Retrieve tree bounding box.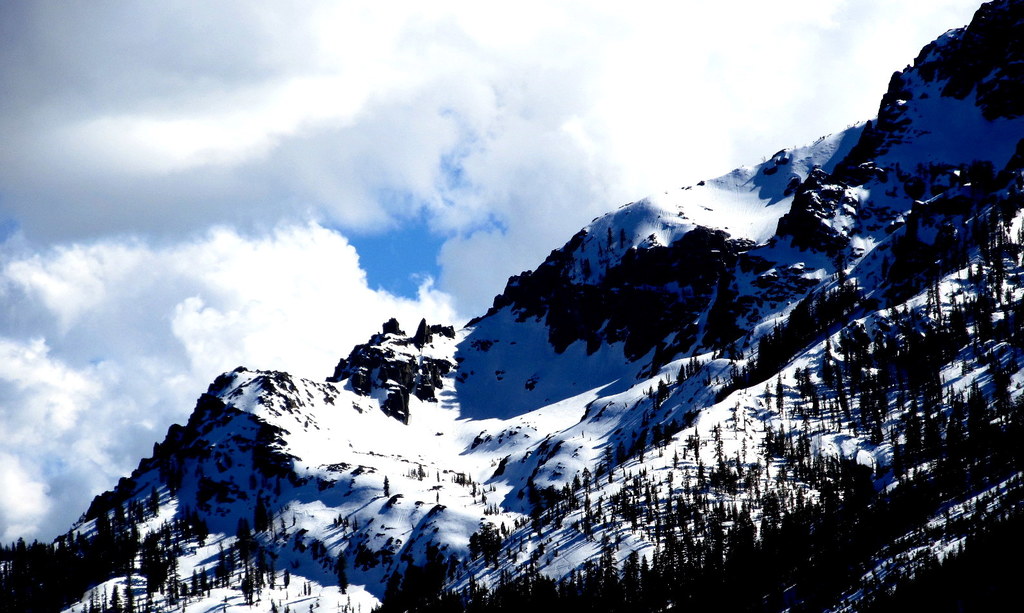
Bounding box: 377/476/395/503.
